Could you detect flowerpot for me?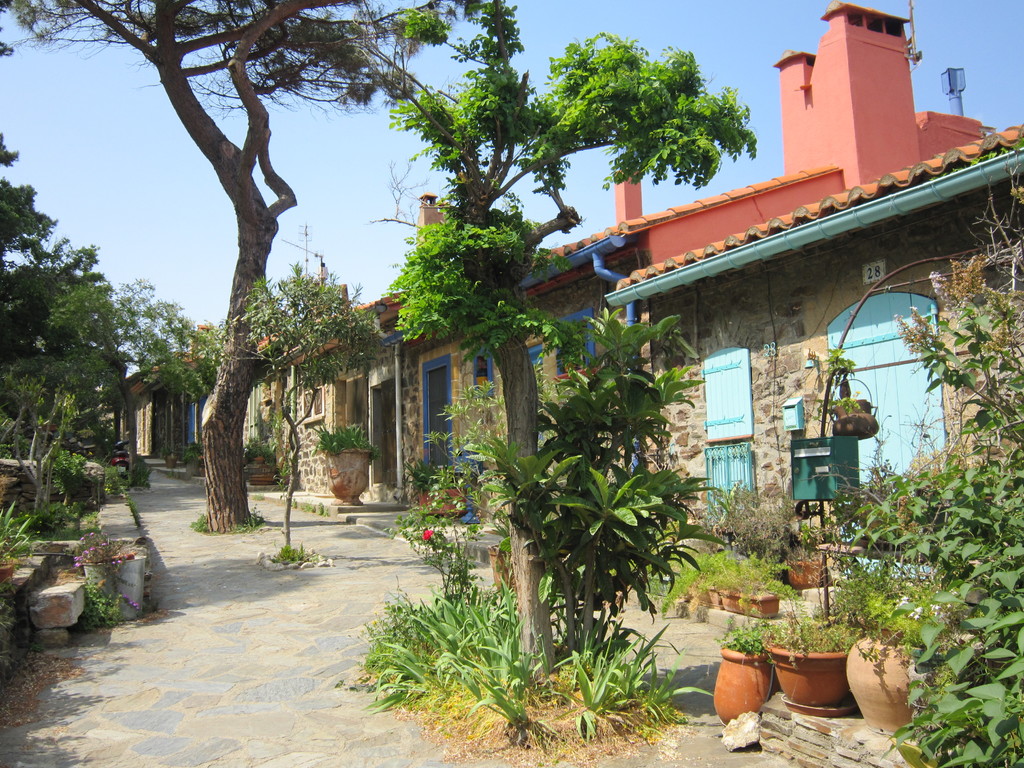
Detection result: (833,399,881,436).
